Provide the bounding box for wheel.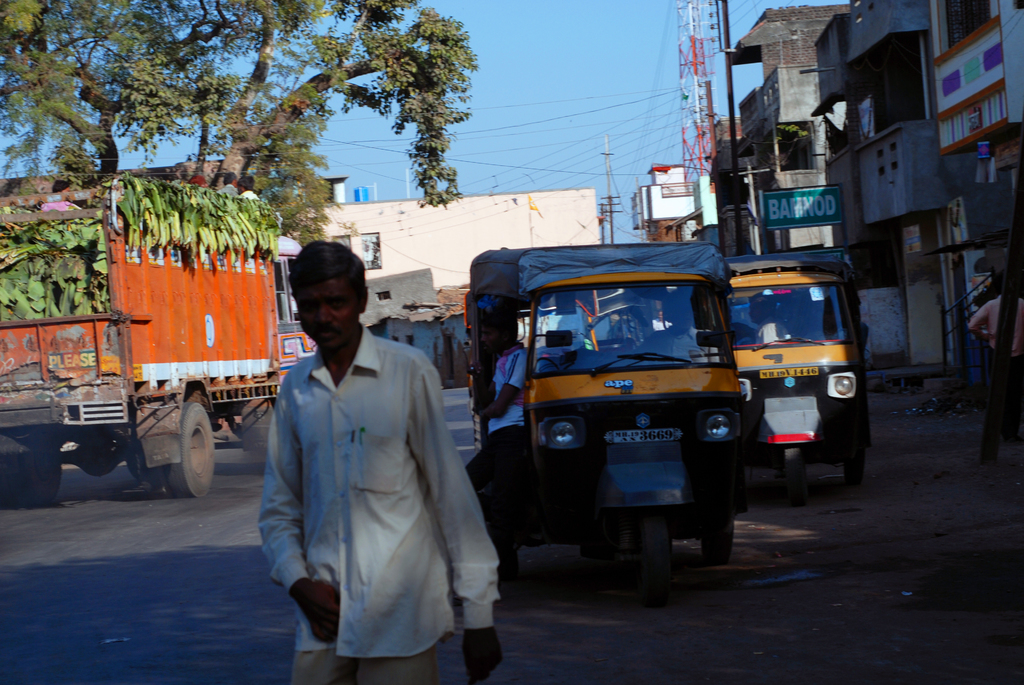
3:434:61:505.
